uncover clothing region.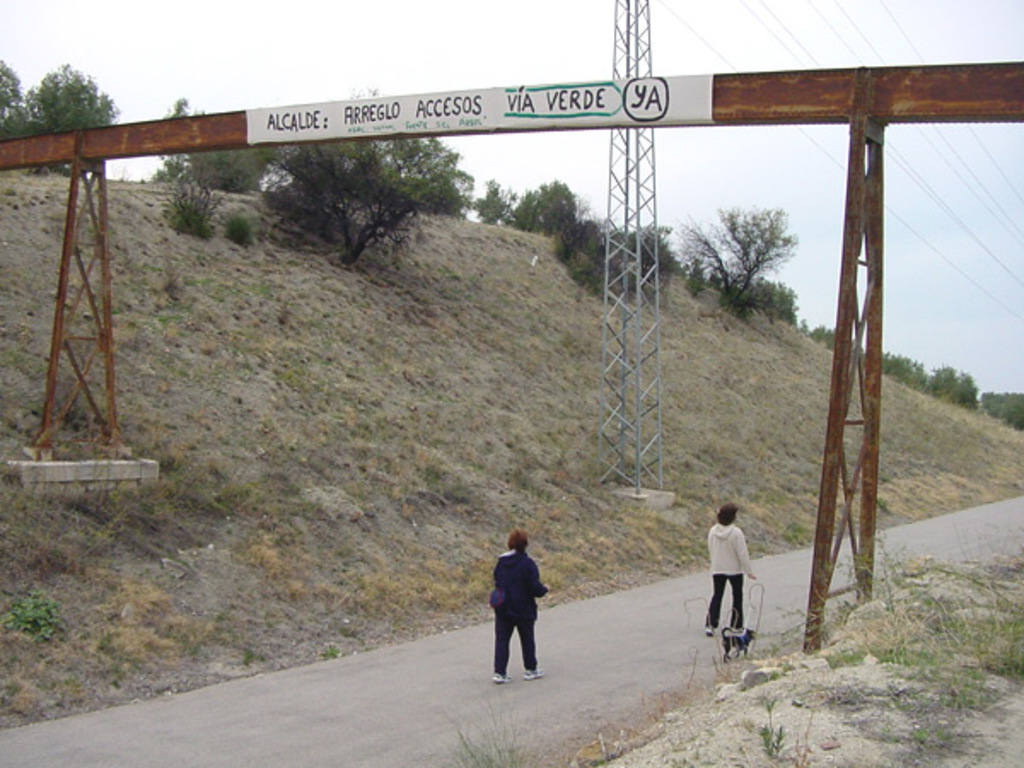
Uncovered: l=481, t=529, r=556, b=672.
